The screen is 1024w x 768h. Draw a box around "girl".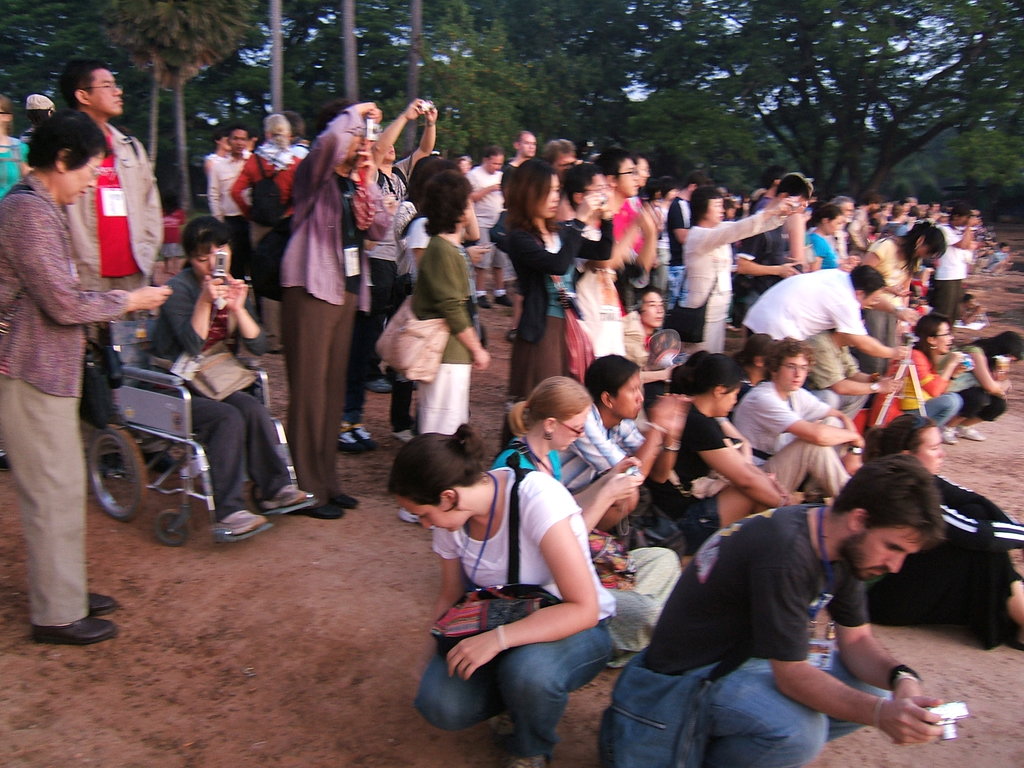
{"left": 502, "top": 154, "right": 615, "bottom": 396}.
